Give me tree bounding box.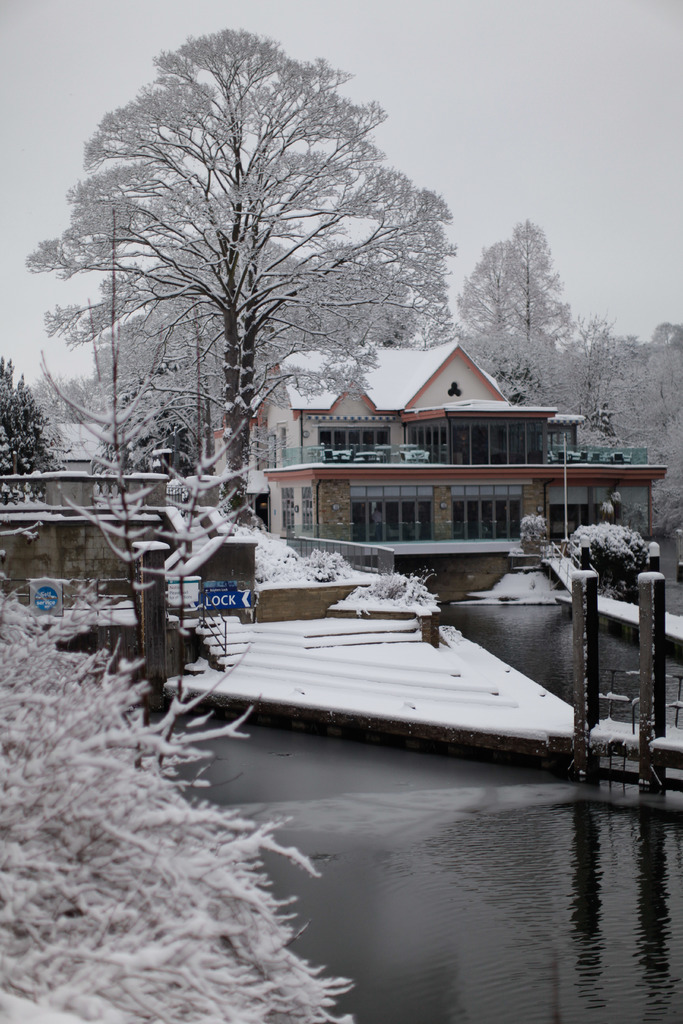
crop(45, 364, 134, 435).
